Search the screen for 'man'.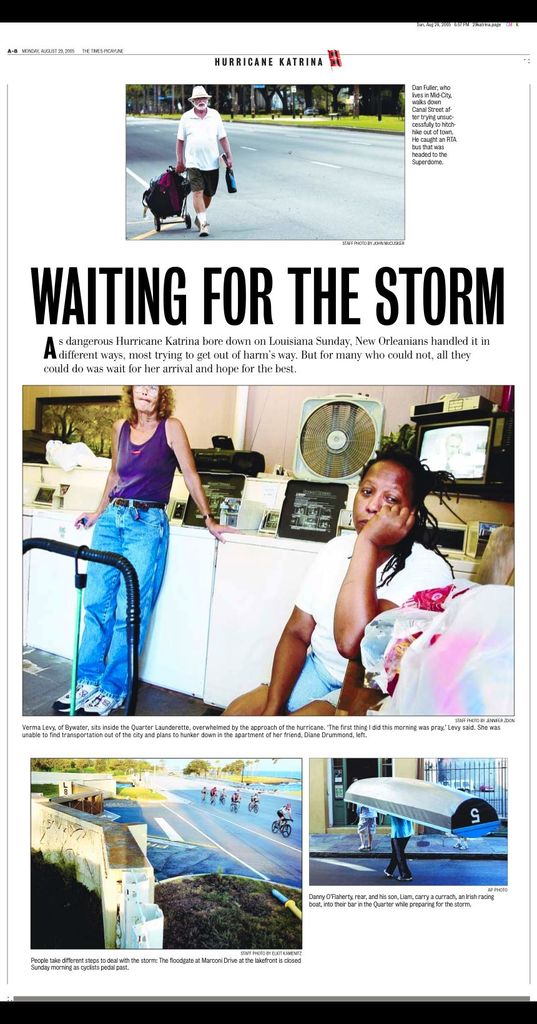
Found at 157, 84, 236, 221.
